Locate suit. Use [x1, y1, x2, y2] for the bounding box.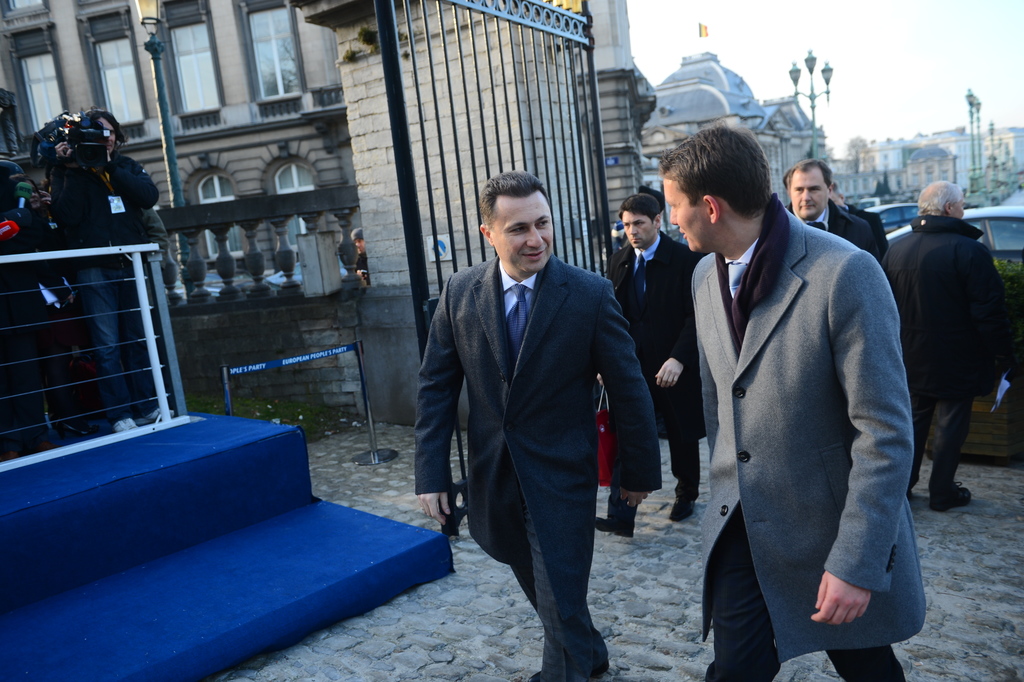
[429, 181, 653, 671].
